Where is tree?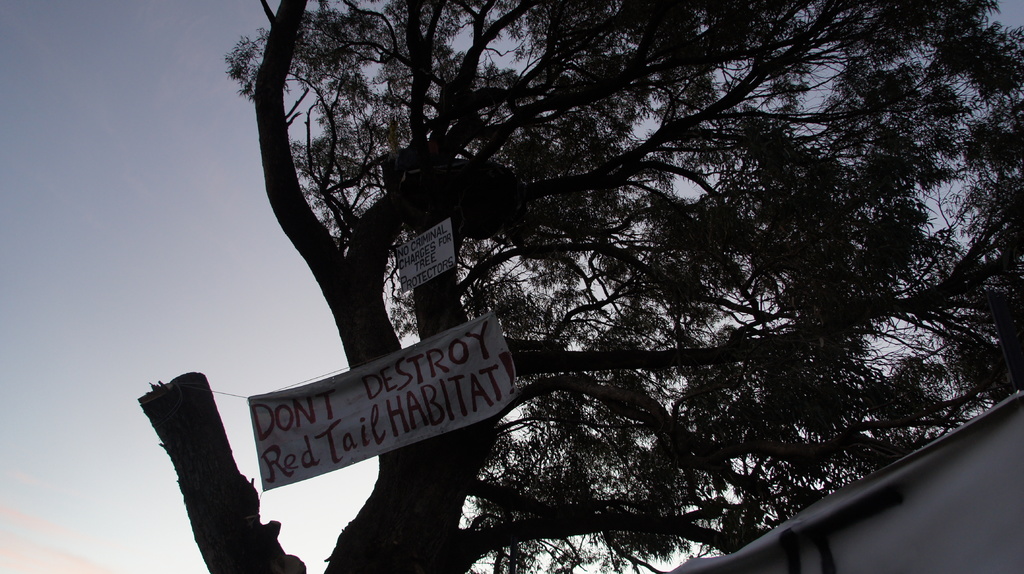
157, 0, 984, 548.
